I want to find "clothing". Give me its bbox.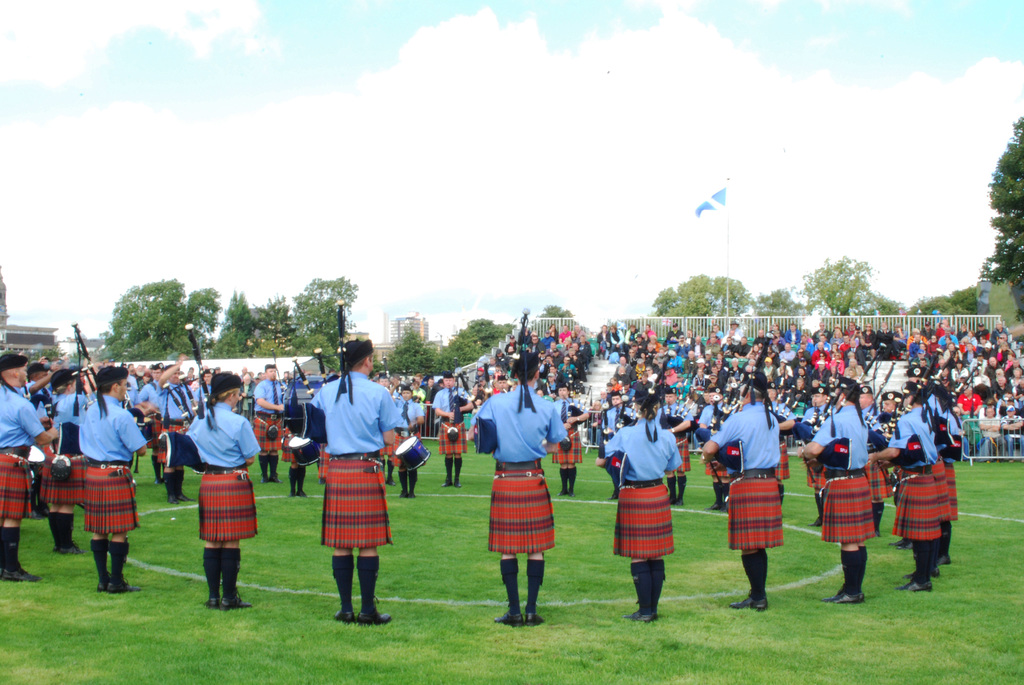
(x1=708, y1=401, x2=785, y2=600).
